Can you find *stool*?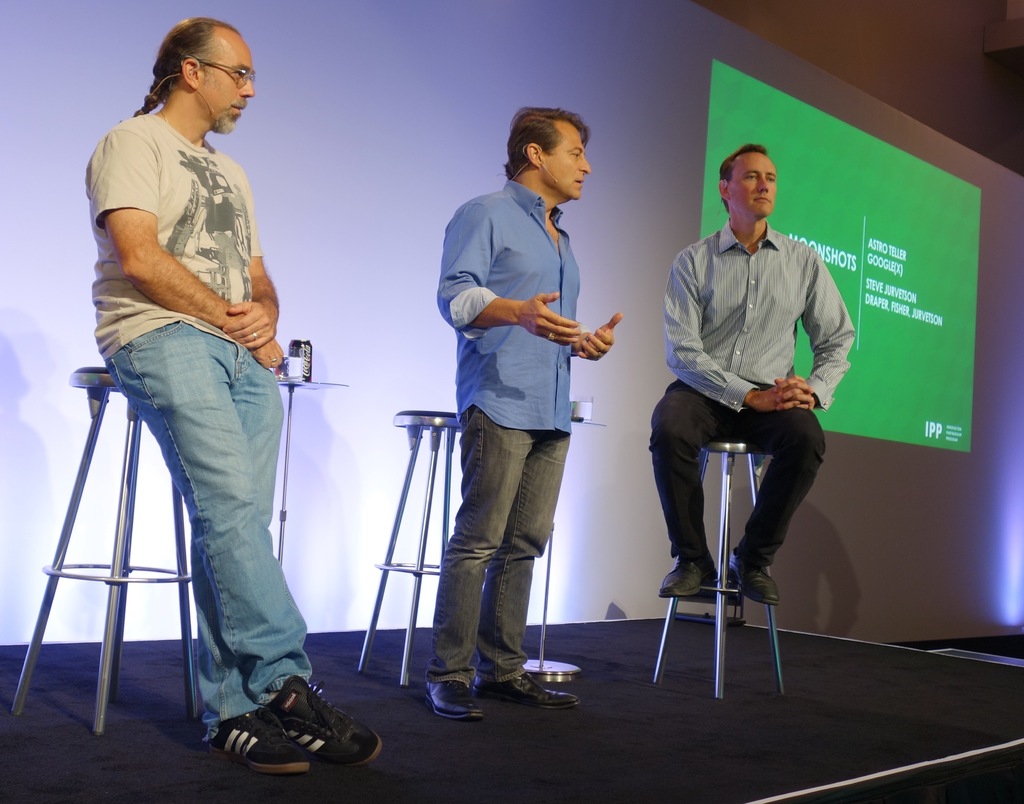
Yes, bounding box: (x1=6, y1=363, x2=194, y2=737).
